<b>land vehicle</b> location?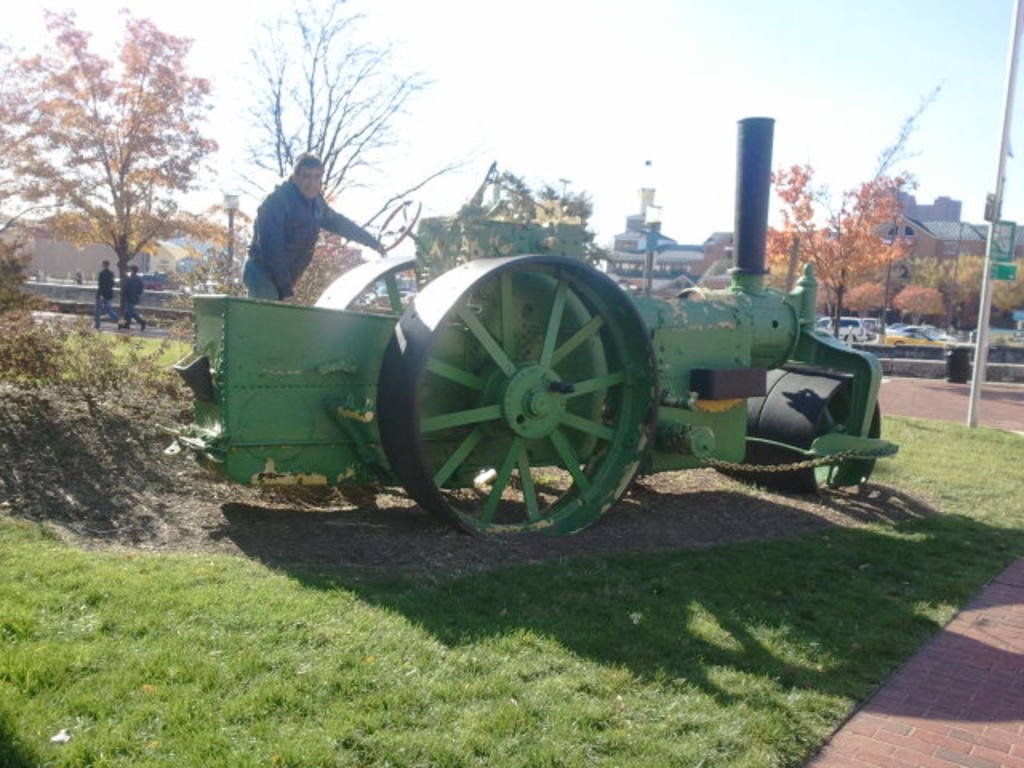
<bbox>283, 230, 915, 534</bbox>
